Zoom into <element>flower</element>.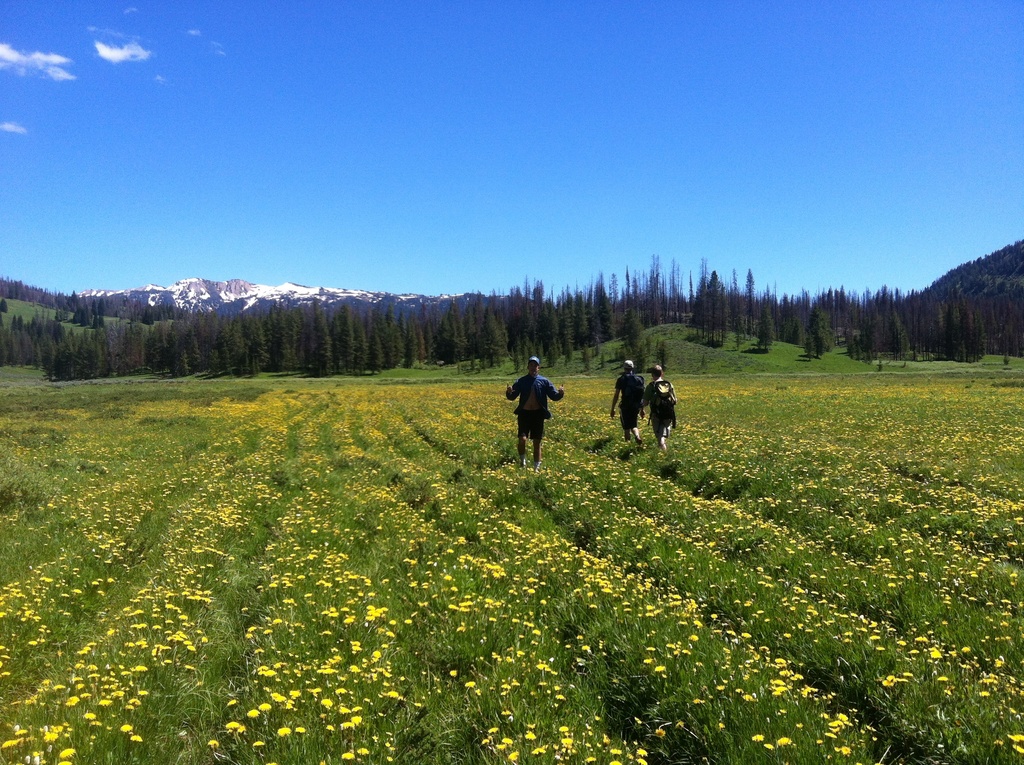
Zoom target: (x1=246, y1=707, x2=259, y2=721).
